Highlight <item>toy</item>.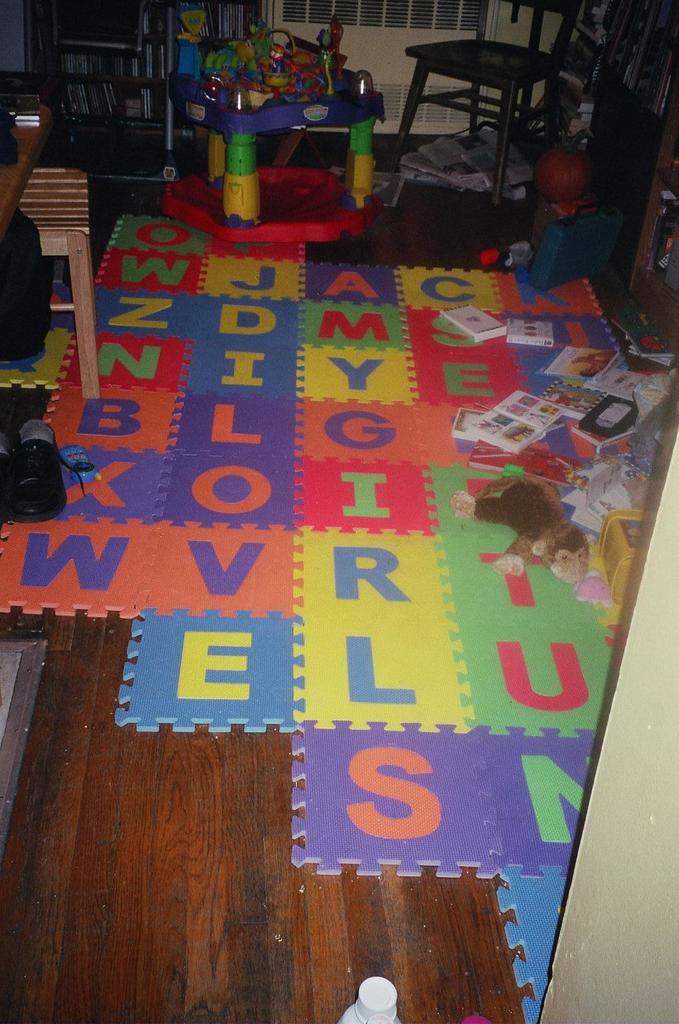
Highlighted region: bbox=[594, 511, 650, 606].
